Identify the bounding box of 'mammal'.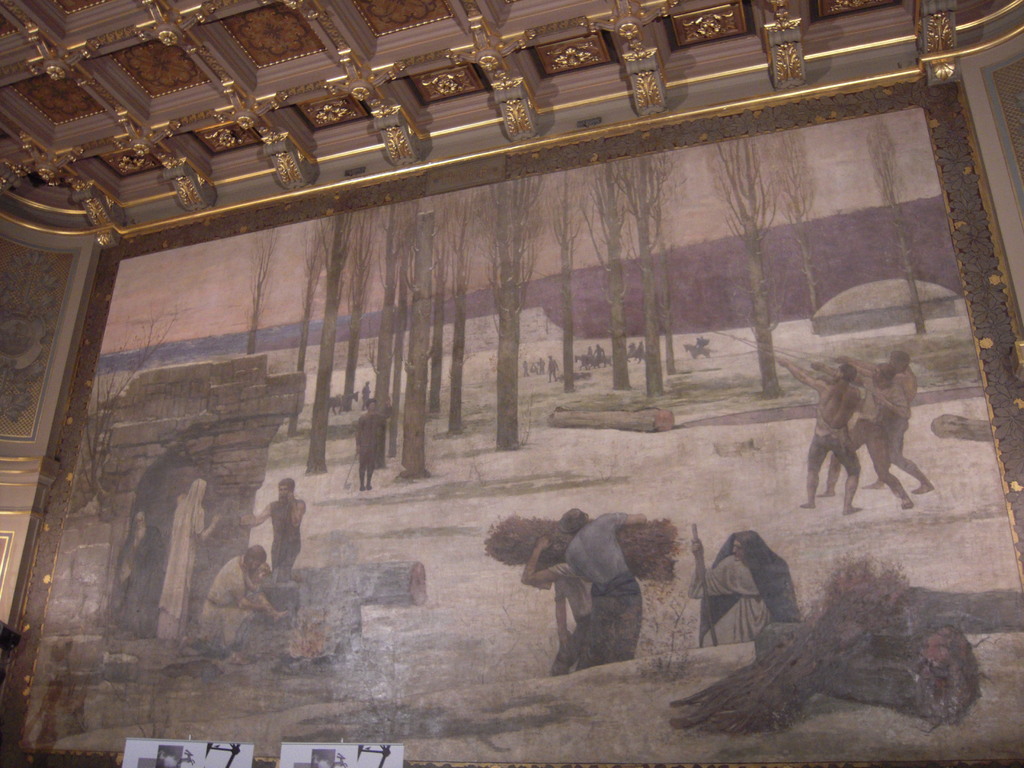
517, 535, 593, 674.
